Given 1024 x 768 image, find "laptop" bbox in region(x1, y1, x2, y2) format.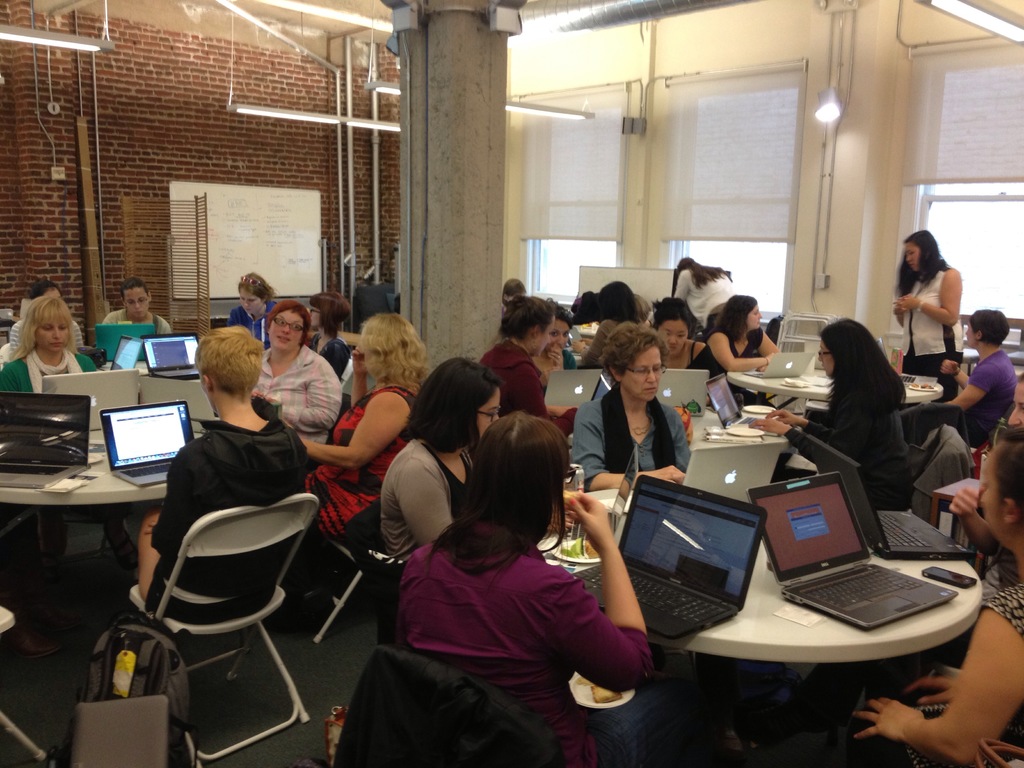
region(809, 435, 964, 559).
